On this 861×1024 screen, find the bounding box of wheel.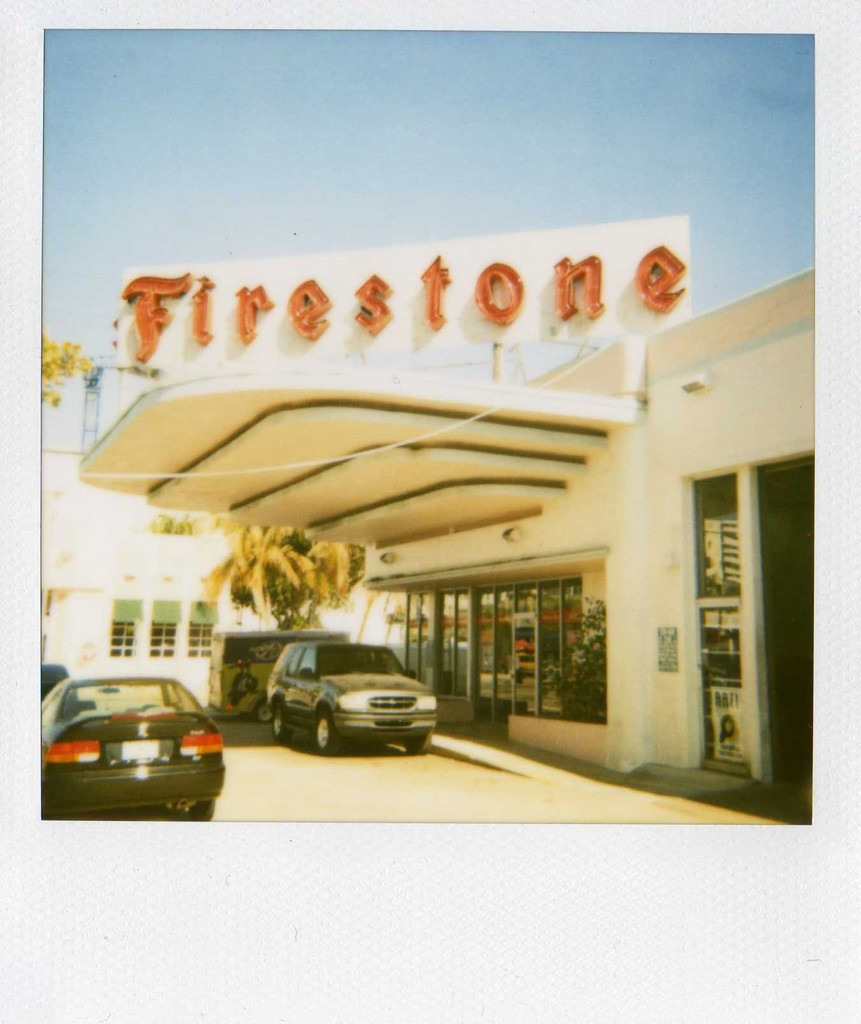
Bounding box: (252, 701, 273, 724).
